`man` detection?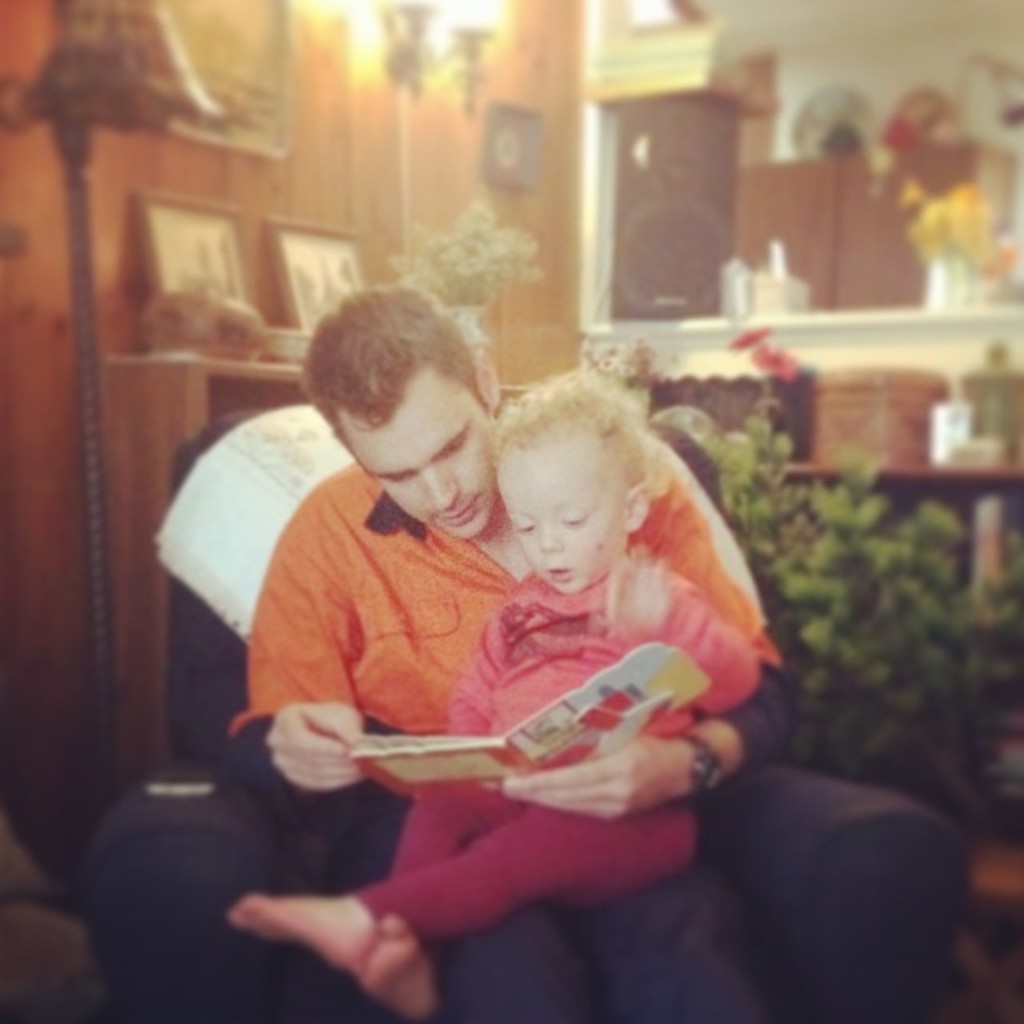
<bbox>146, 258, 813, 949</bbox>
